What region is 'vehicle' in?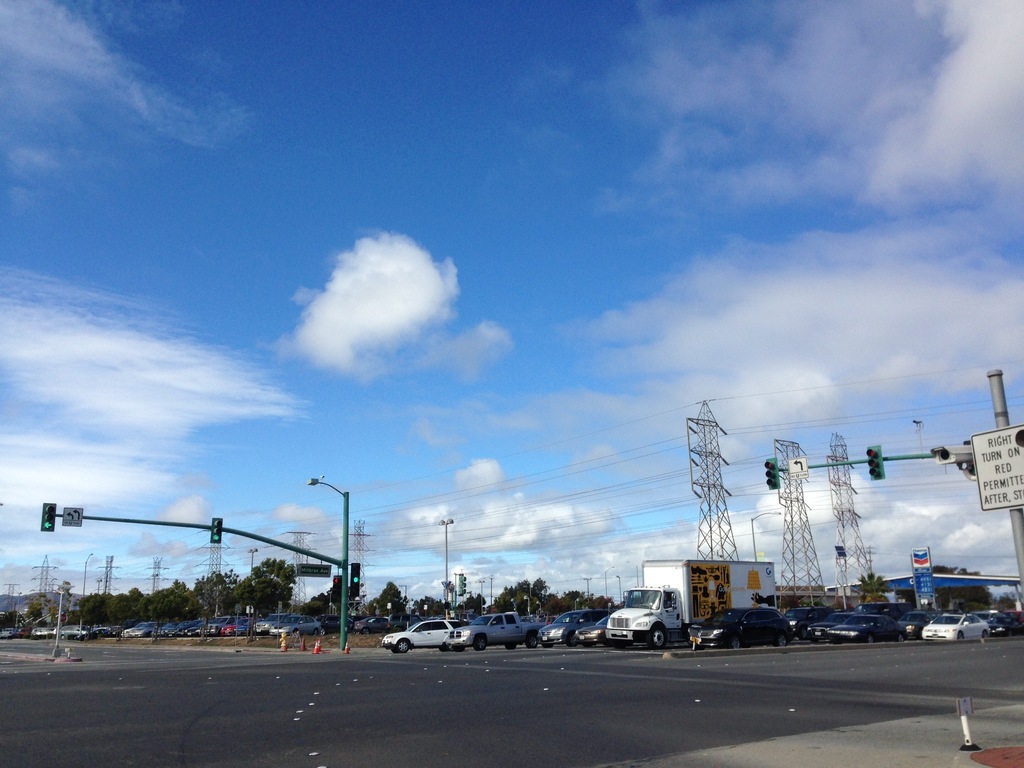
446,614,547,651.
